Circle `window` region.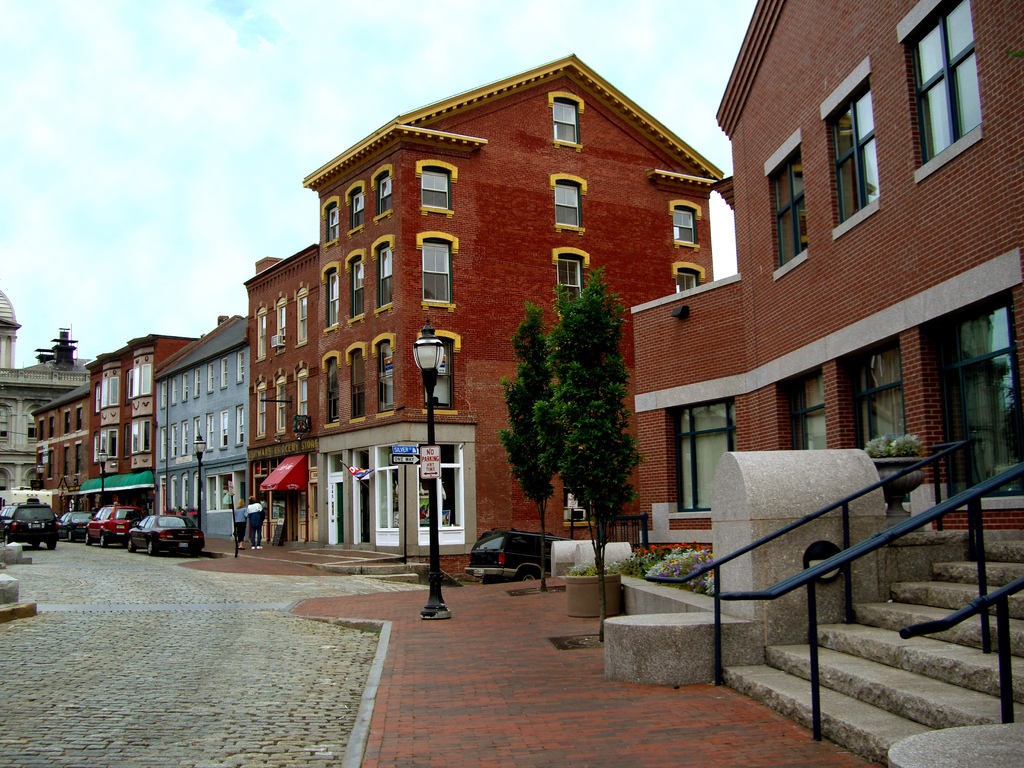
Region: (x1=425, y1=340, x2=454, y2=406).
